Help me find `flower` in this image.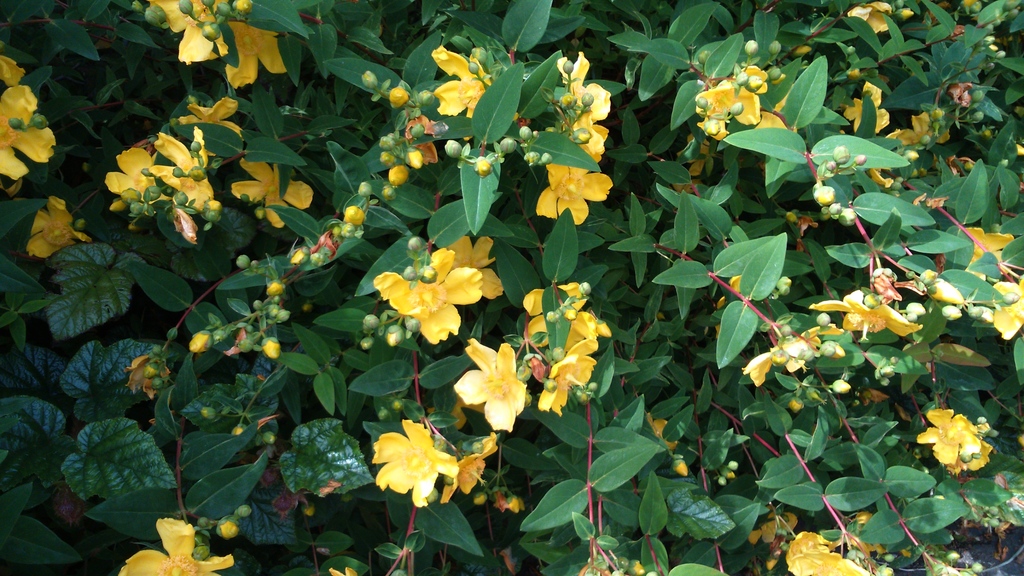
Found it: rect(220, 23, 285, 94).
